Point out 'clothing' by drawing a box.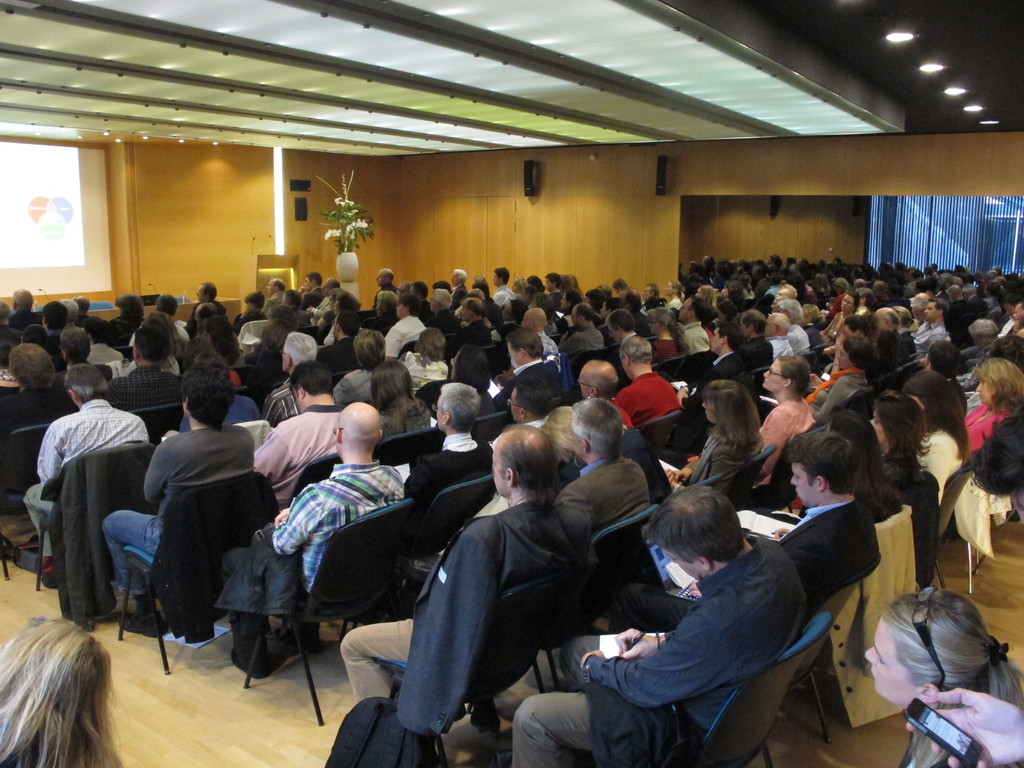
(261,287,282,316).
